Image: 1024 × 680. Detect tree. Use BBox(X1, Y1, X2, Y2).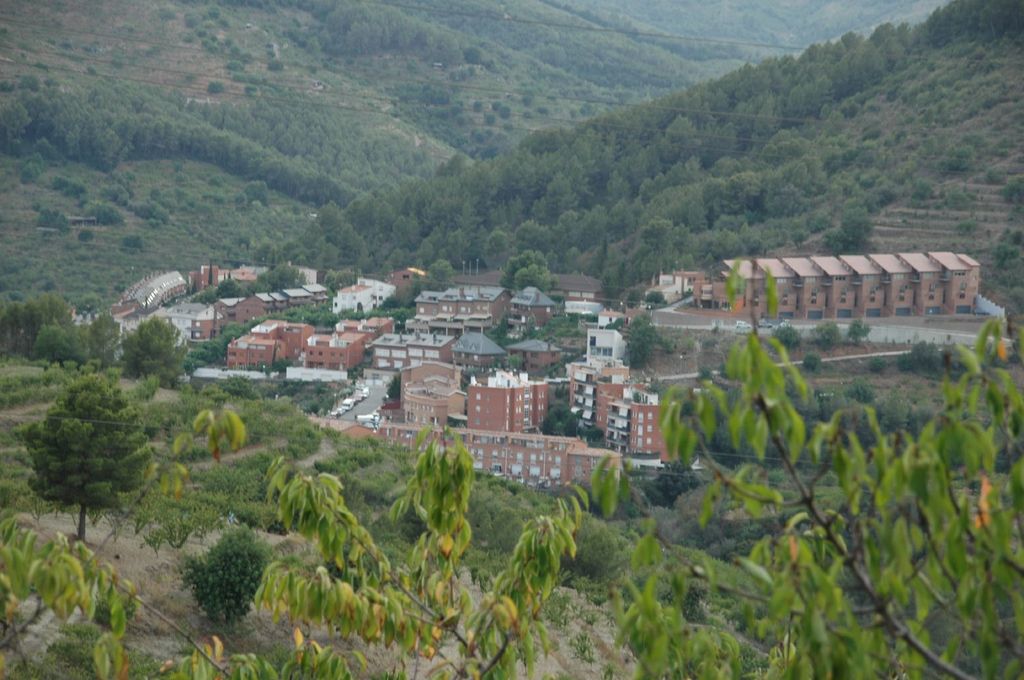
BBox(635, 455, 703, 504).
